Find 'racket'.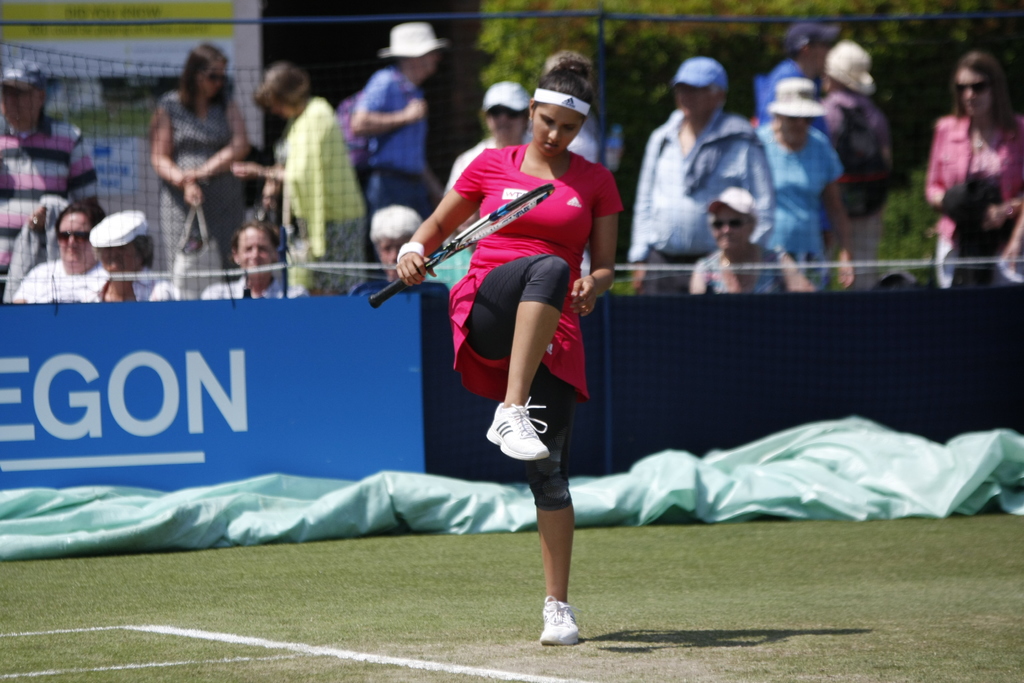
crop(370, 183, 559, 312).
